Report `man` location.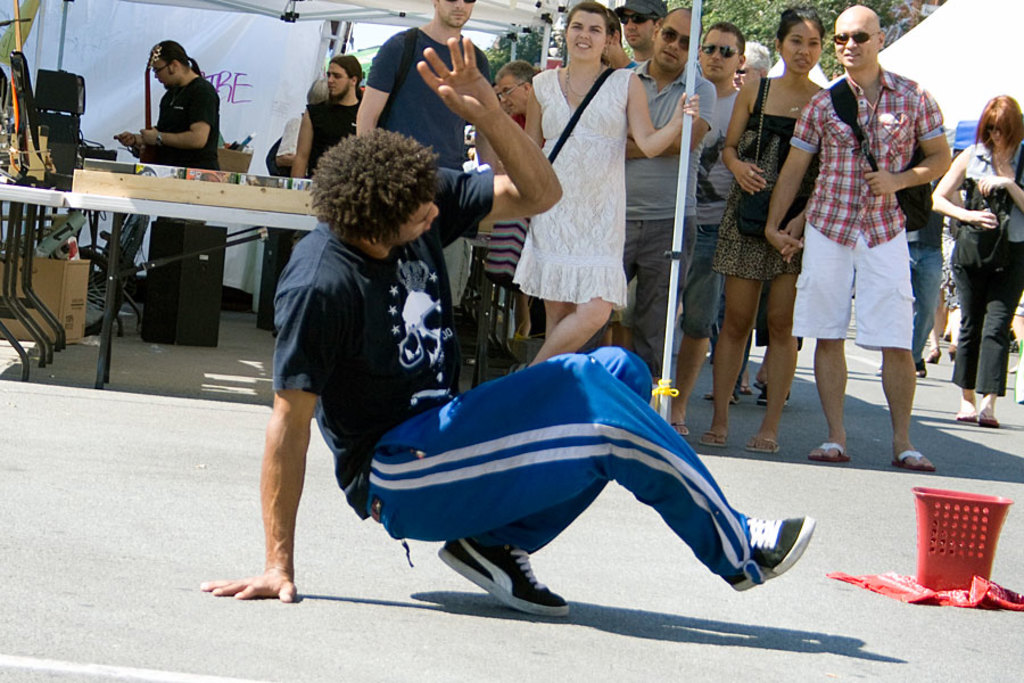
Report: {"left": 787, "top": 26, "right": 948, "bottom": 475}.
